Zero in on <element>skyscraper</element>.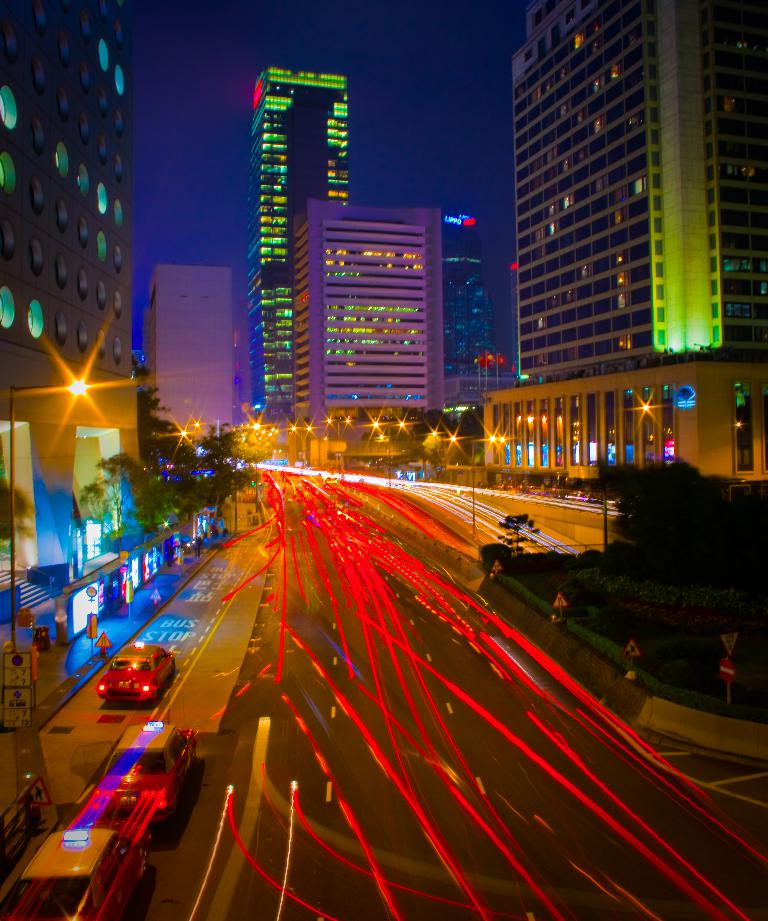
Zeroed in: bbox=[241, 64, 358, 420].
